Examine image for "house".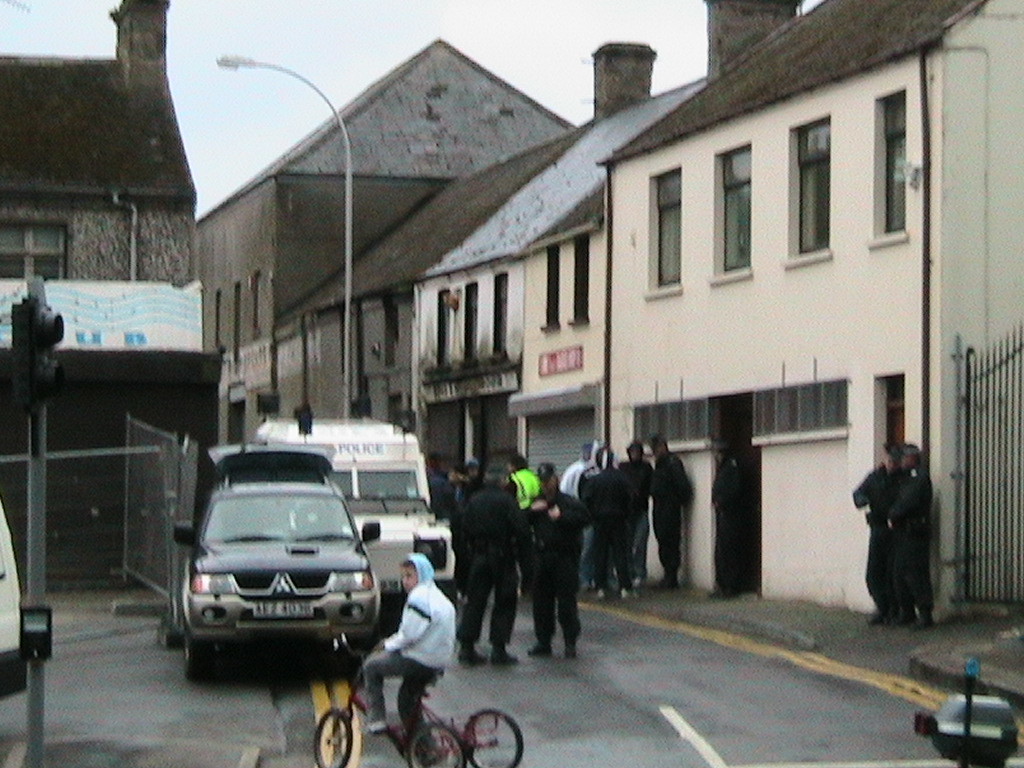
Examination result: 0 0 210 597.
